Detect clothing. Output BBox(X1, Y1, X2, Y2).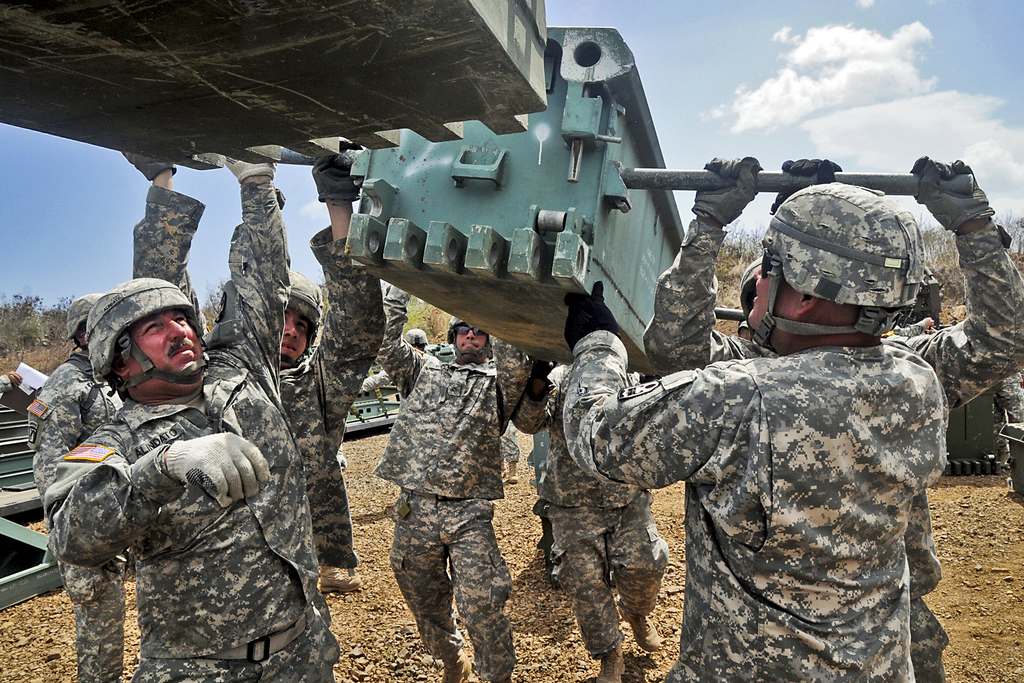
BBox(381, 282, 533, 682).
